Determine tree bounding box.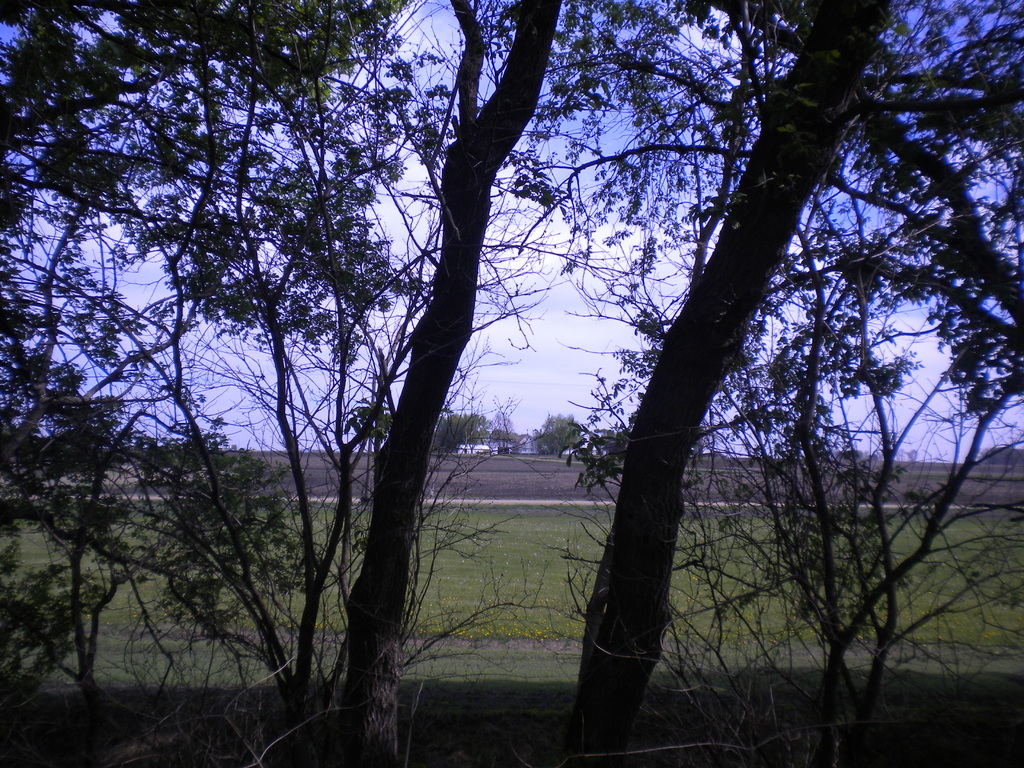
Determined: box(429, 408, 492, 455).
